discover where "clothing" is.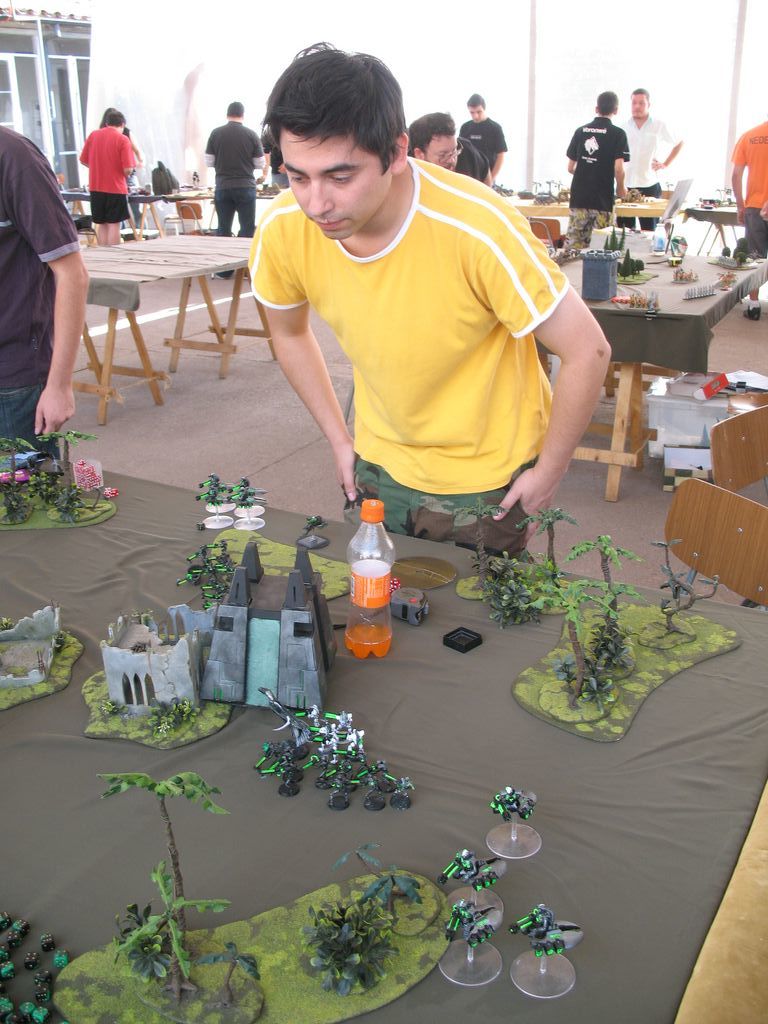
Discovered at {"x1": 455, "y1": 114, "x2": 508, "y2": 163}.
